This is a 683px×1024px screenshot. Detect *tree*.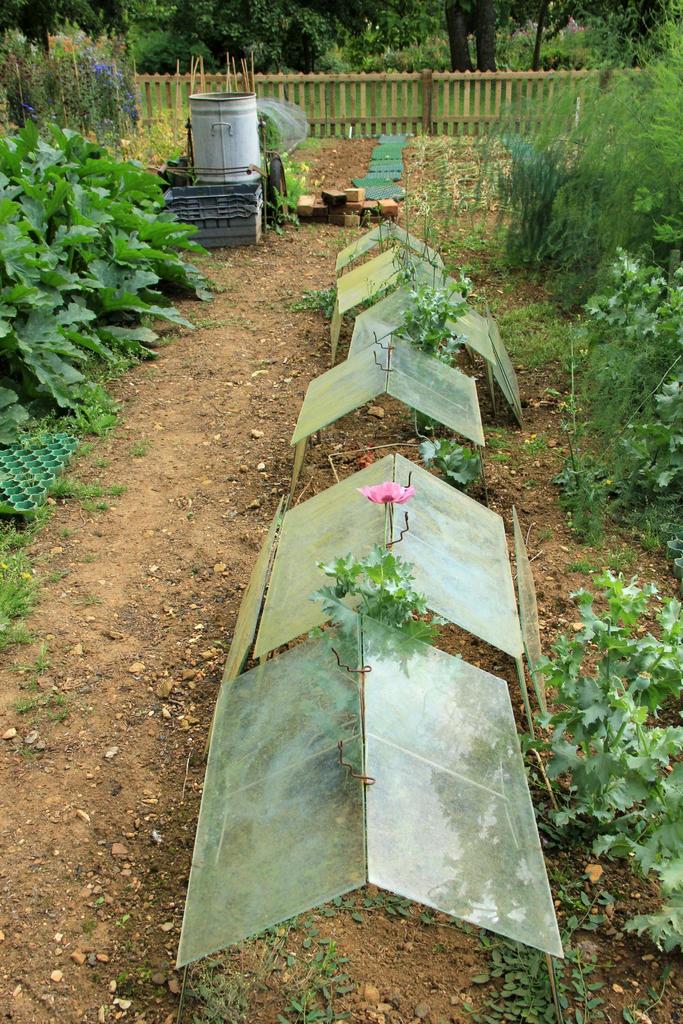
(509, 0, 580, 94).
